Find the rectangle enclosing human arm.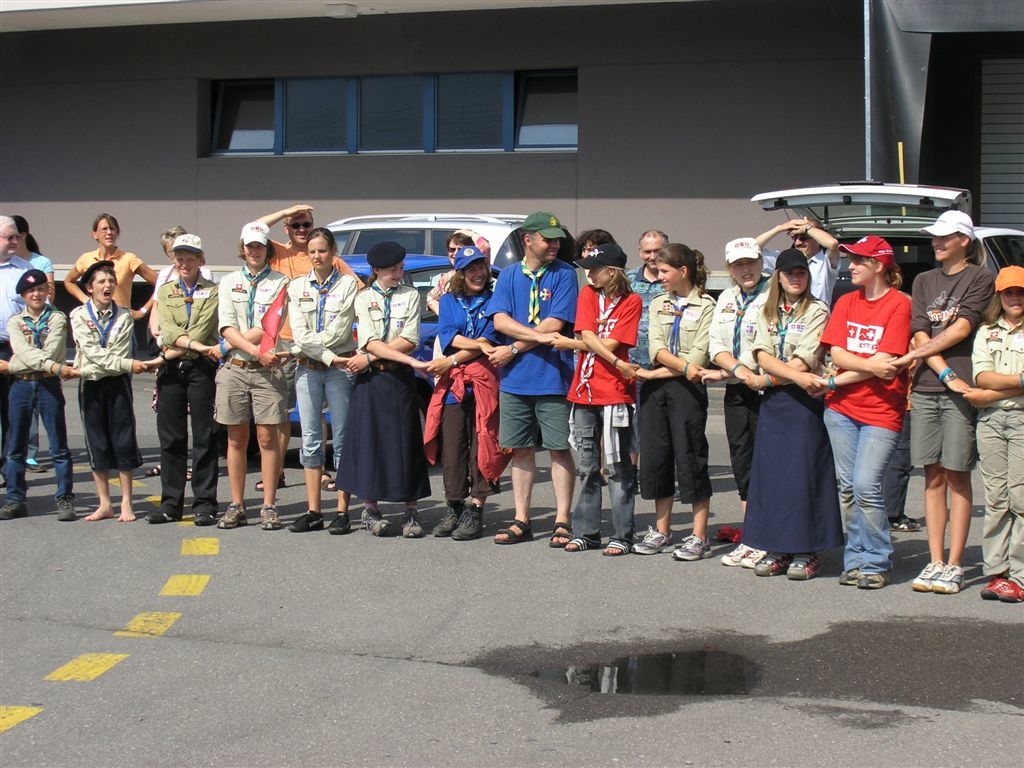
select_region(629, 288, 707, 375).
